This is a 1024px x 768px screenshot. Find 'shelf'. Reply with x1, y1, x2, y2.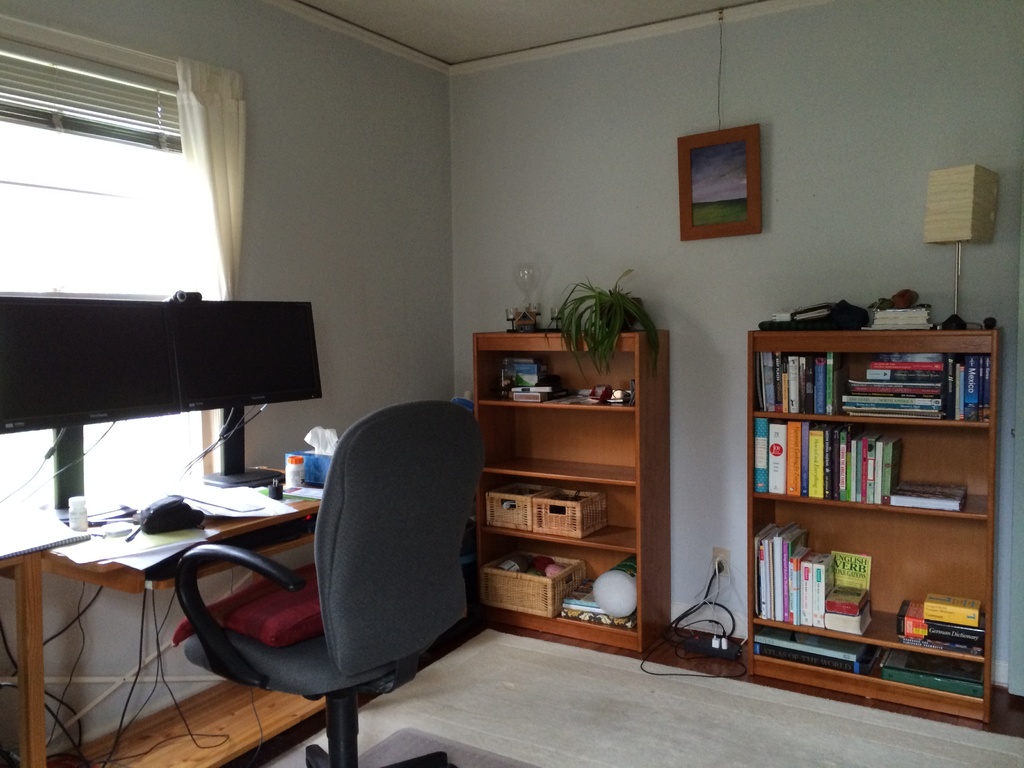
735, 316, 1004, 717.
